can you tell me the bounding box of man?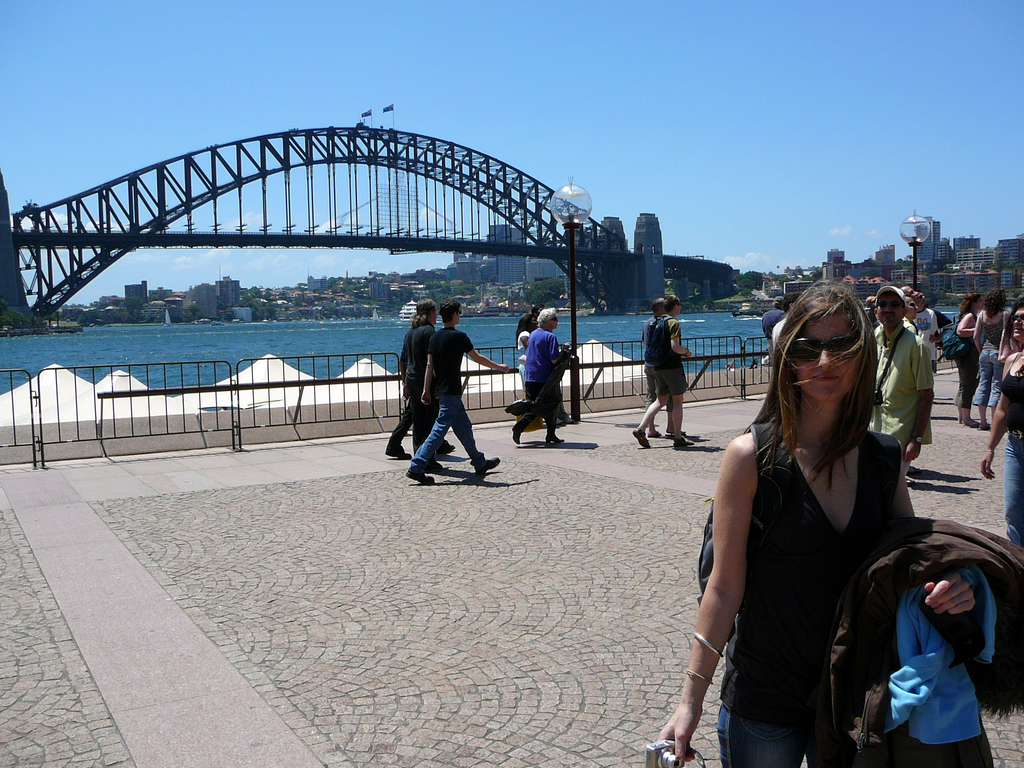
(left=762, top=295, right=785, bottom=340).
